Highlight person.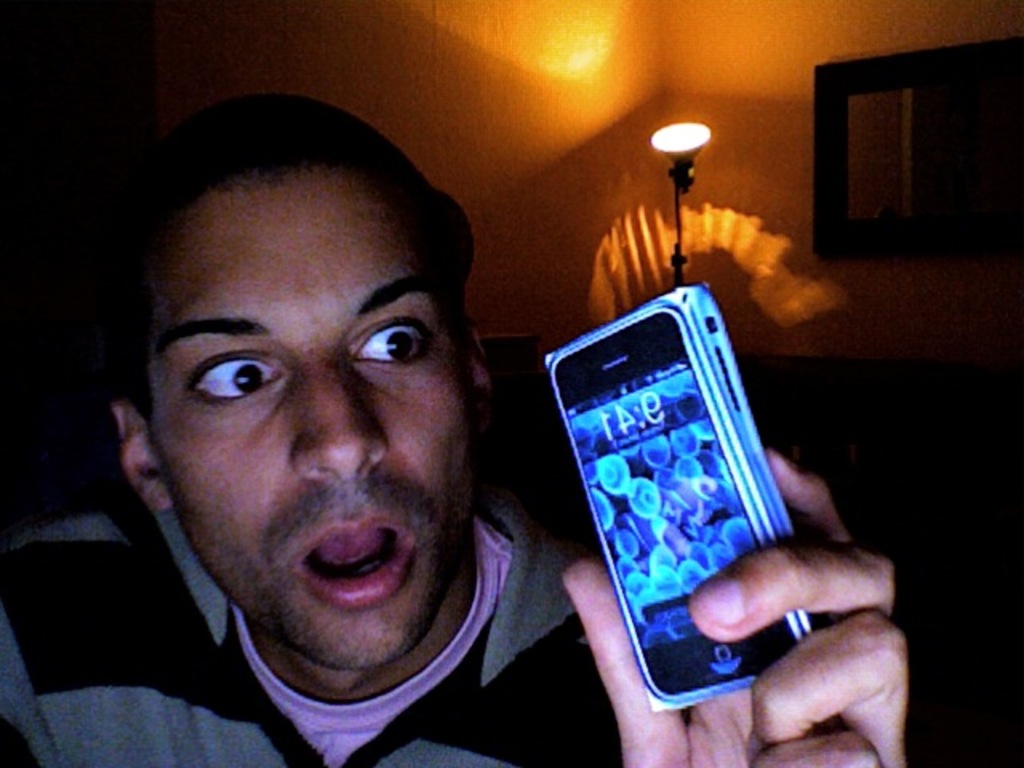
Highlighted region: (left=30, top=150, right=779, bottom=757).
